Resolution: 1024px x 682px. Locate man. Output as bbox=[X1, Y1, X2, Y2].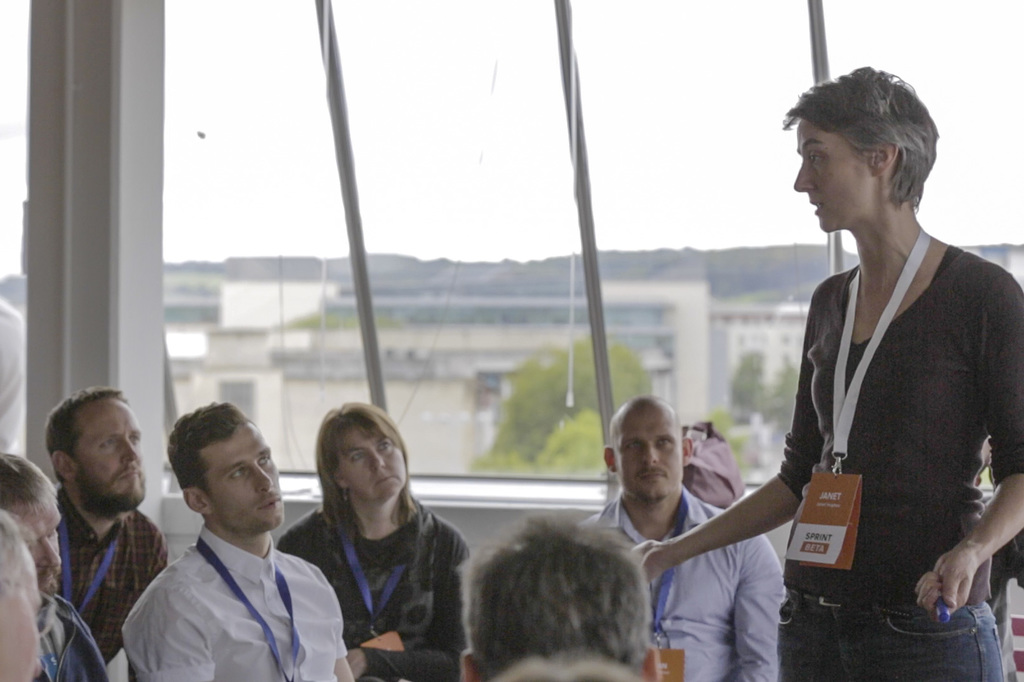
bbox=[447, 519, 661, 681].
